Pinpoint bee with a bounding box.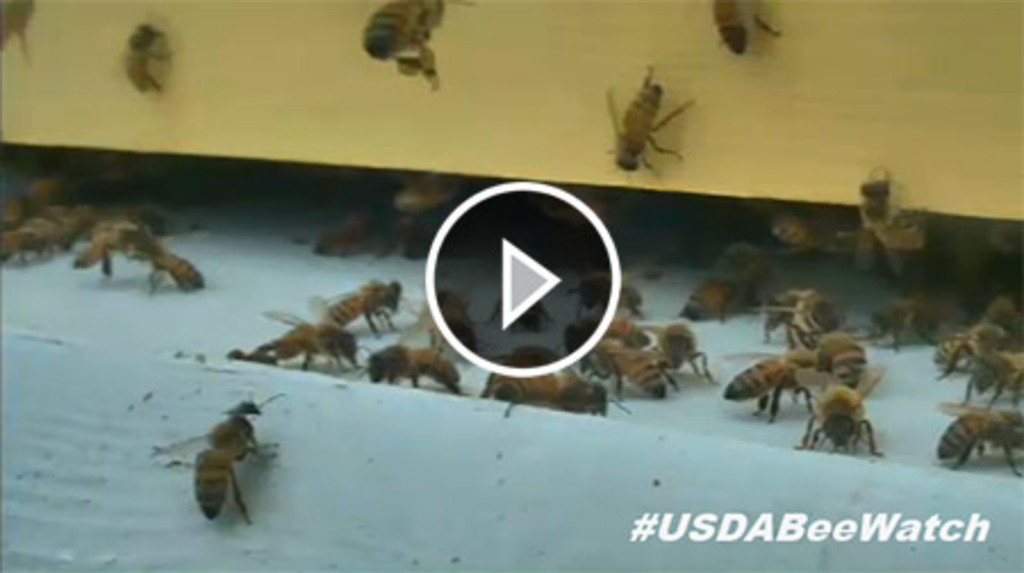
region(755, 286, 847, 341).
